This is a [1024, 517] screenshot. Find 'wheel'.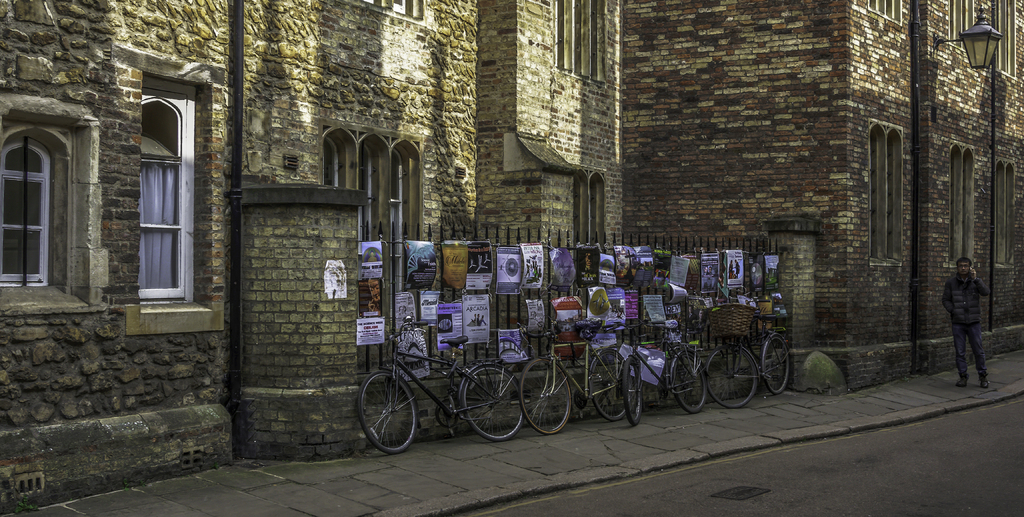
Bounding box: Rect(620, 353, 644, 426).
